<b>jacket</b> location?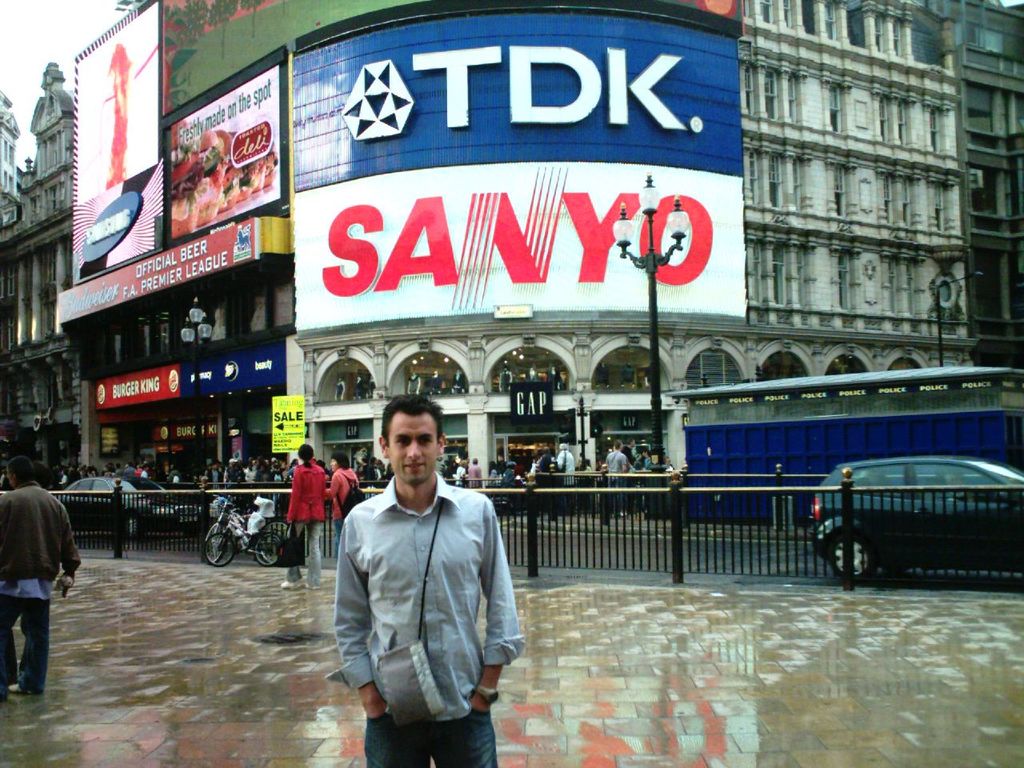
<bbox>325, 465, 362, 517</bbox>
